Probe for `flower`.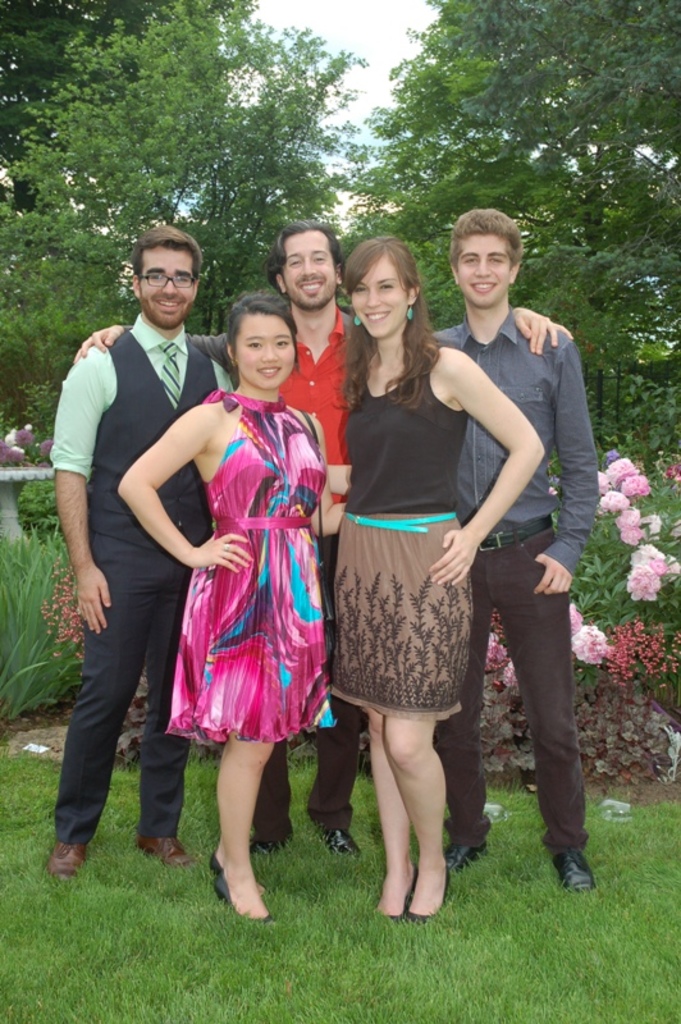
Probe result: bbox(598, 488, 634, 509).
